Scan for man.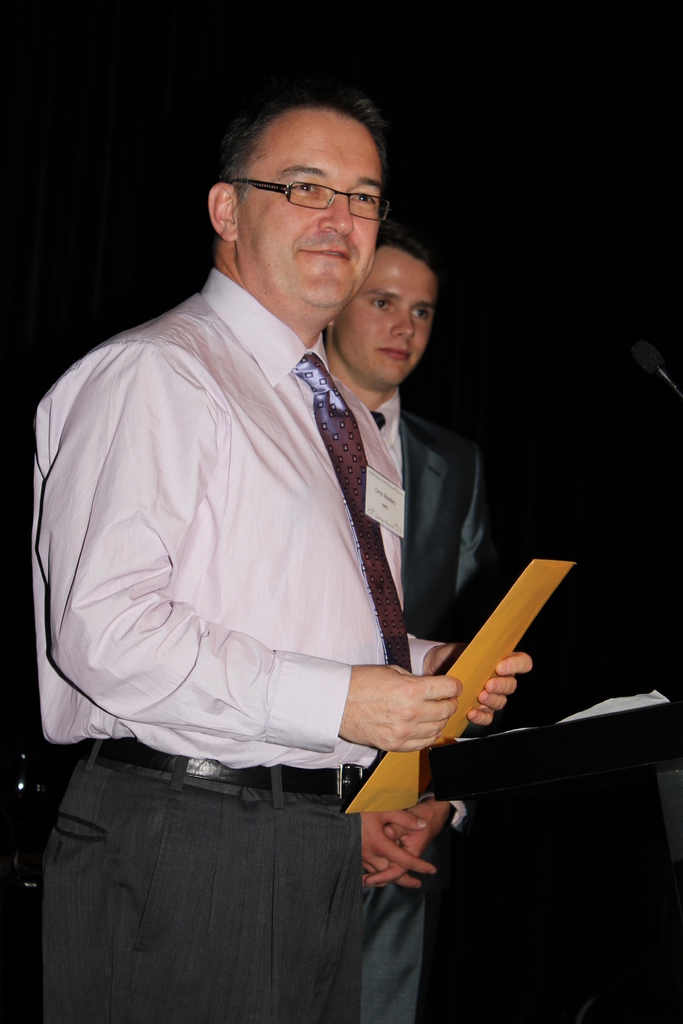
Scan result: <bbox>318, 213, 509, 1023</bbox>.
